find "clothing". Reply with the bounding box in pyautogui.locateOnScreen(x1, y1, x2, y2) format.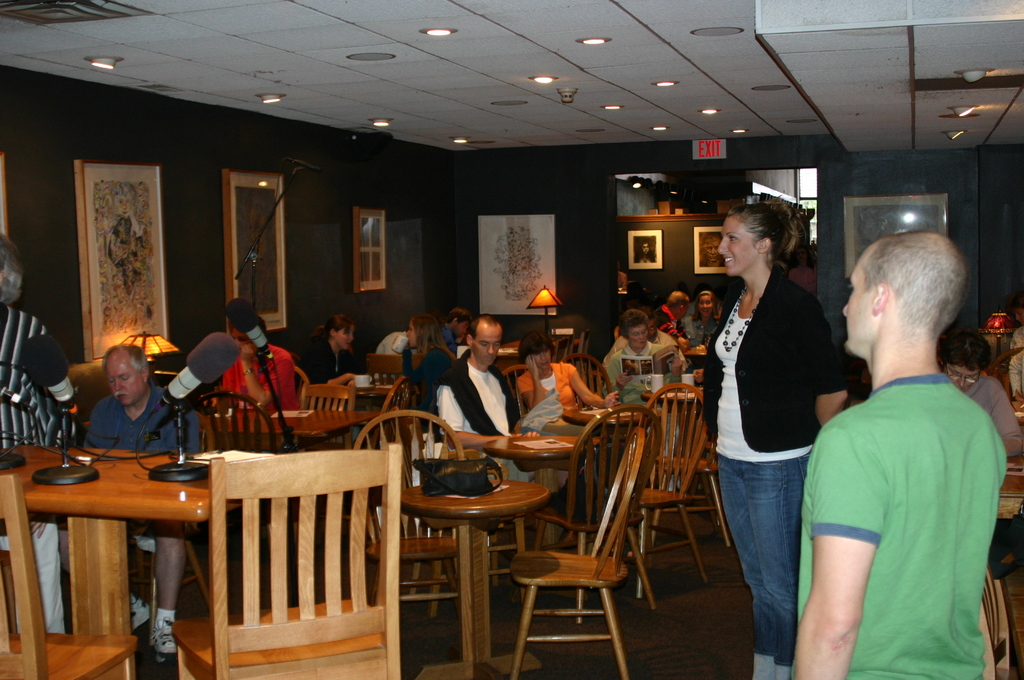
pyautogui.locateOnScreen(595, 341, 670, 426).
